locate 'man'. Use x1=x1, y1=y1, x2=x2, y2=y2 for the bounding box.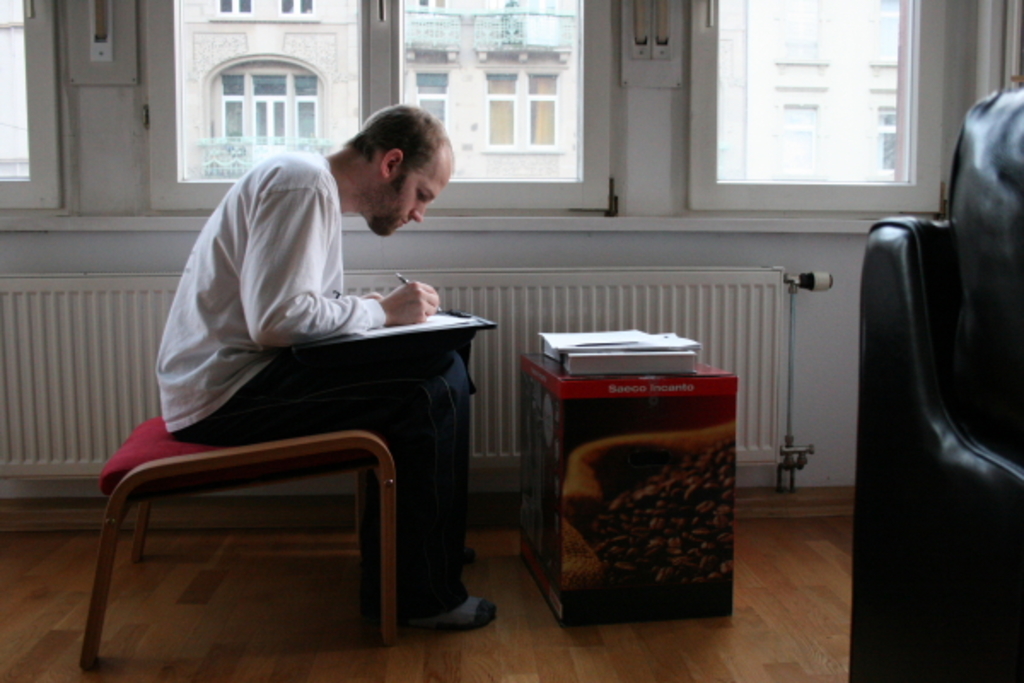
x1=148, y1=94, x2=514, y2=640.
